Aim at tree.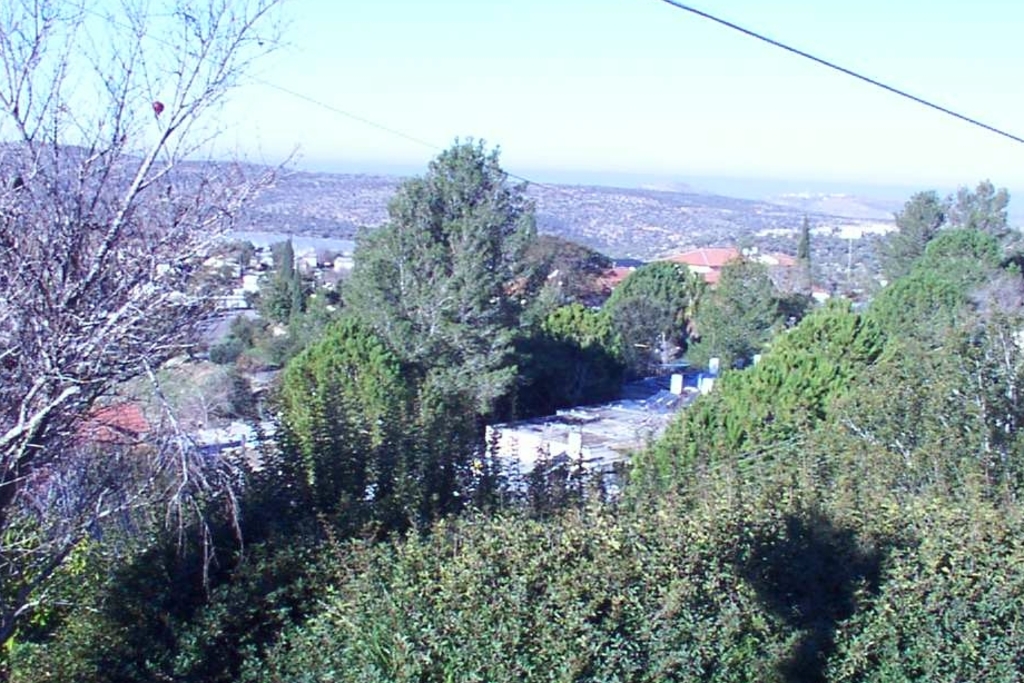
Aimed at left=943, top=179, right=1011, bottom=264.
